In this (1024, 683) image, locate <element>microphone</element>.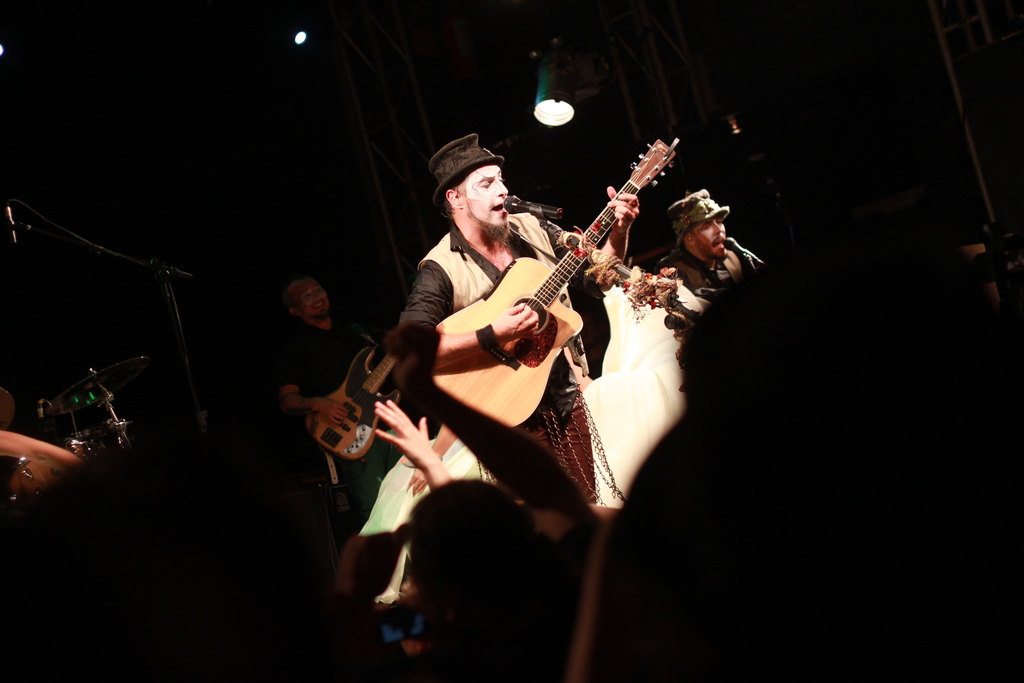
Bounding box: (502, 193, 564, 224).
